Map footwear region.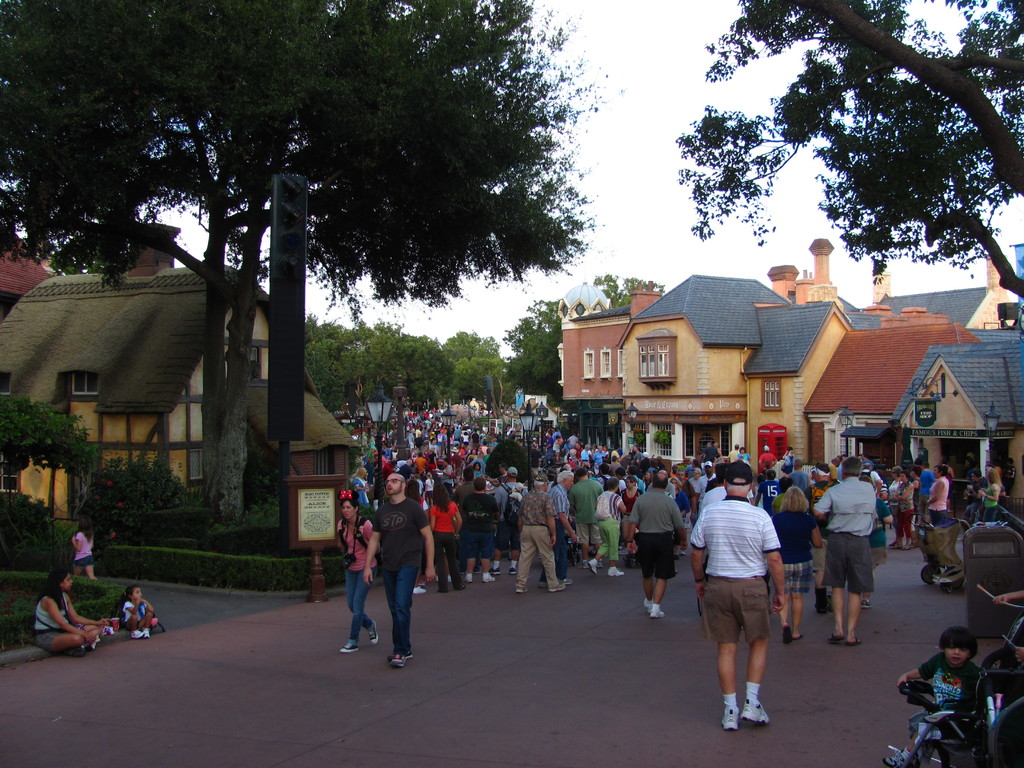
Mapped to BBox(340, 640, 362, 650).
